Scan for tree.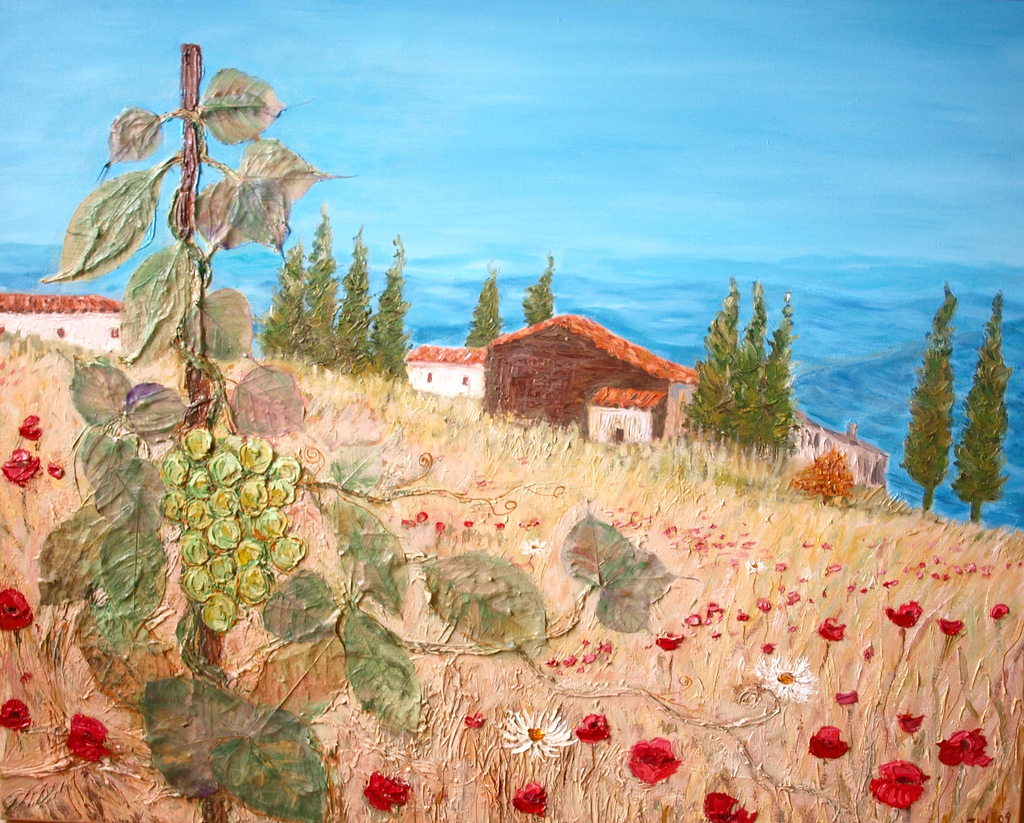
Scan result: rect(764, 286, 794, 445).
